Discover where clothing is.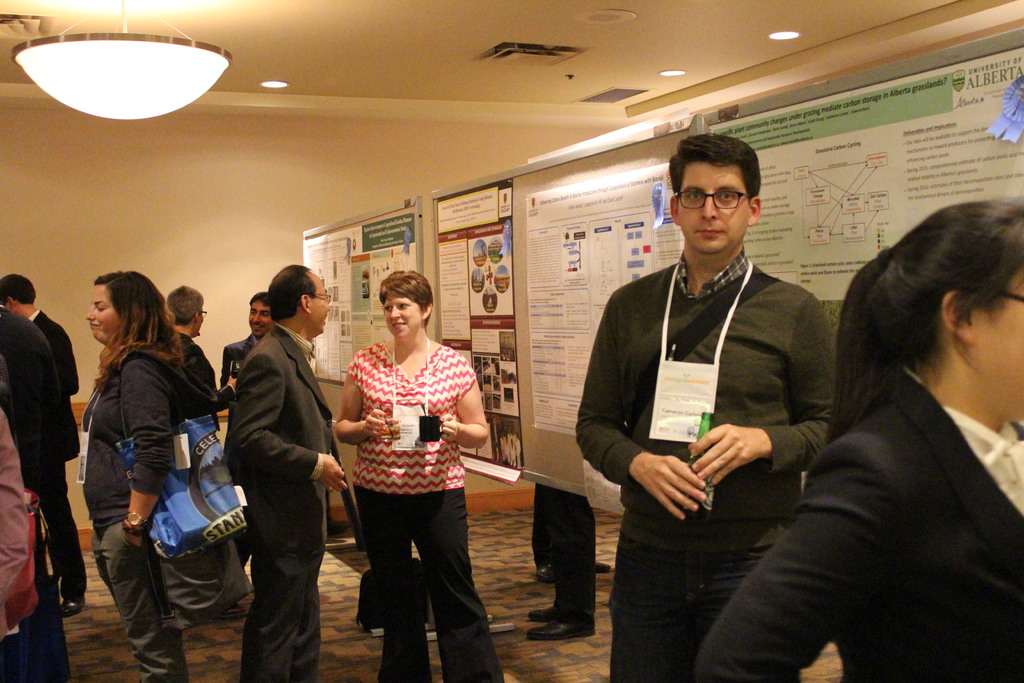
Discovered at 216 324 340 682.
